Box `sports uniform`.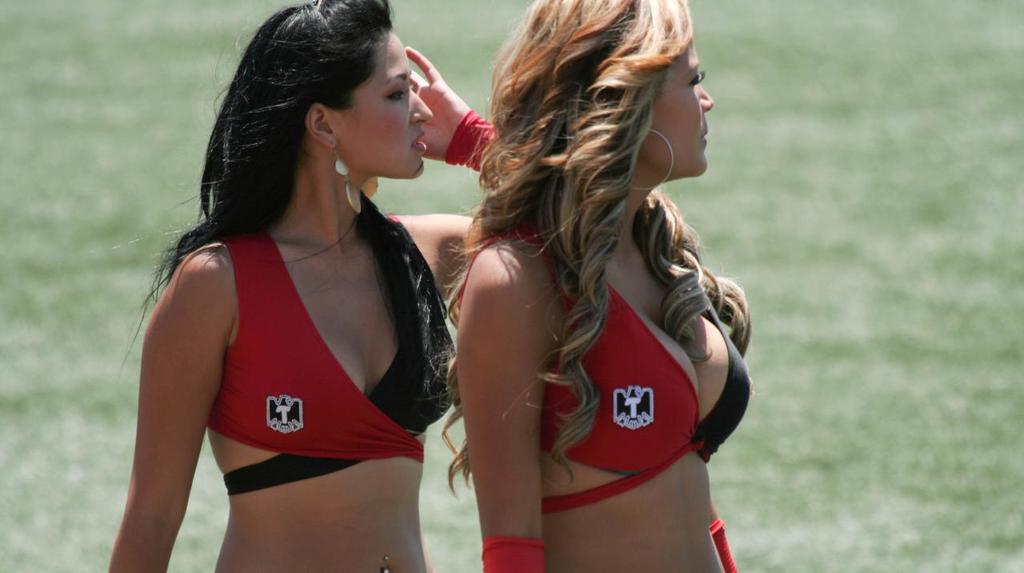
rect(208, 214, 451, 494).
